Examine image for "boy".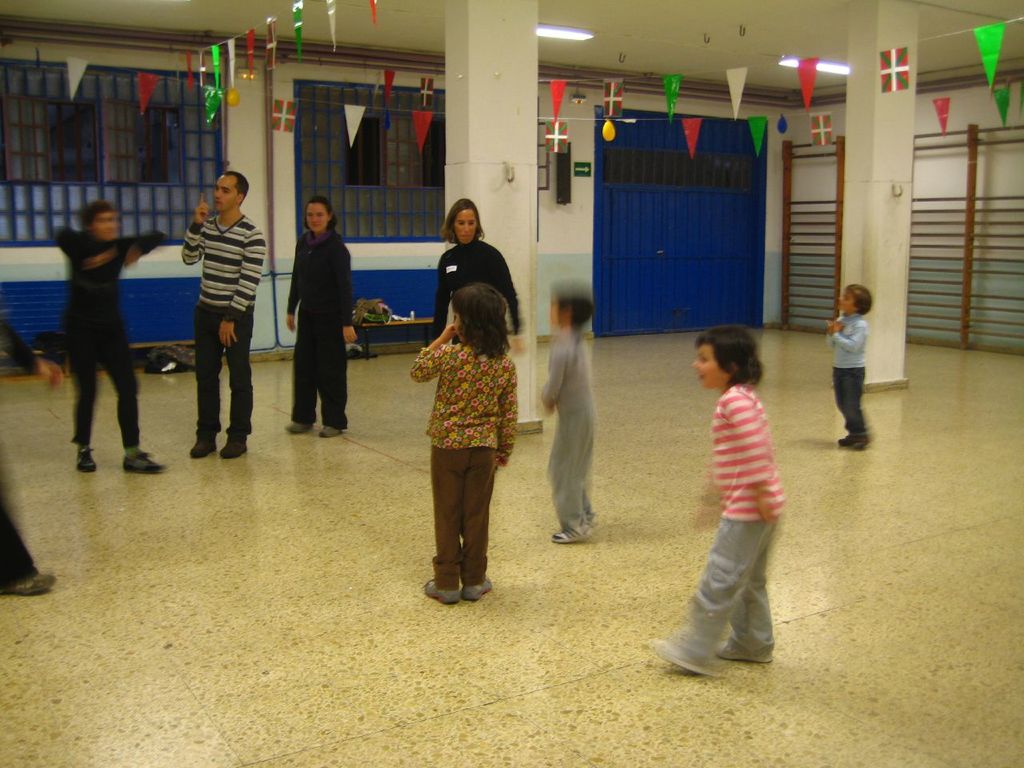
Examination result: [538, 284, 600, 542].
